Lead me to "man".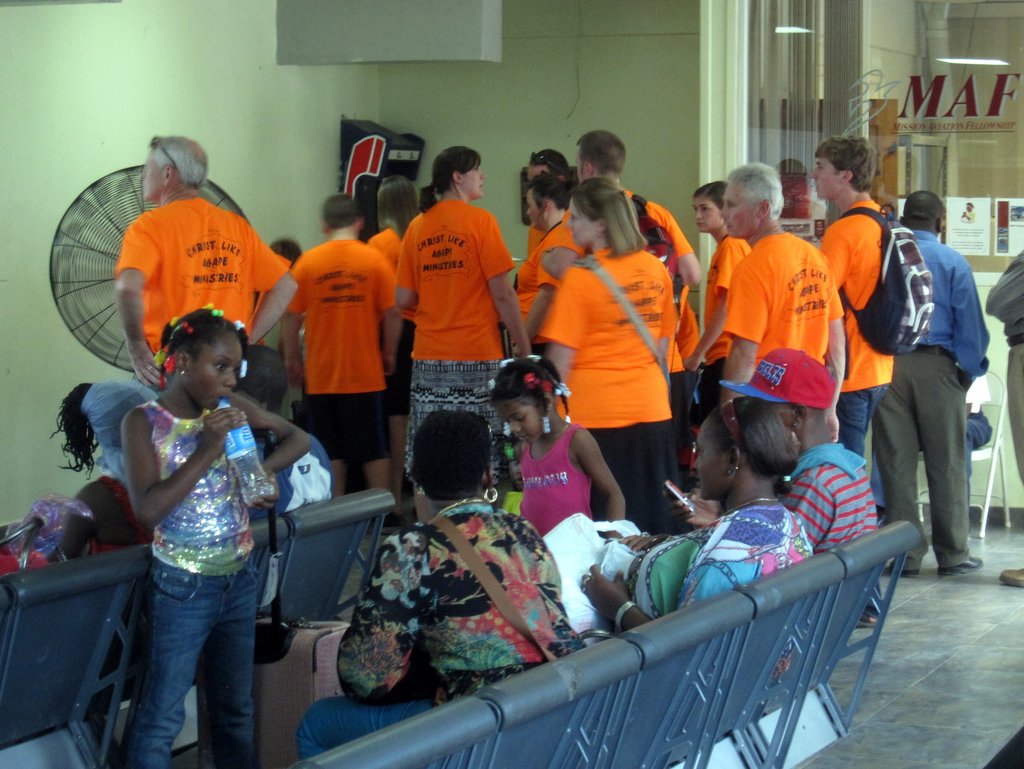
Lead to 871 191 991 578.
